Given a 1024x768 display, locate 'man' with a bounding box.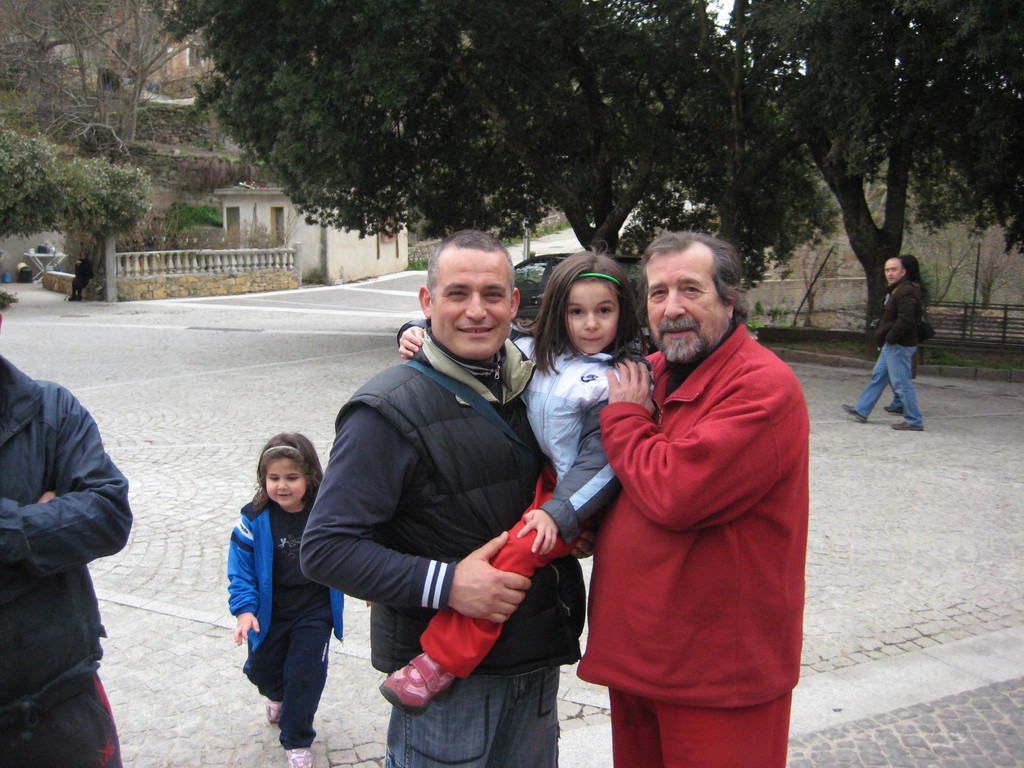
Located: bbox=[0, 306, 141, 767].
